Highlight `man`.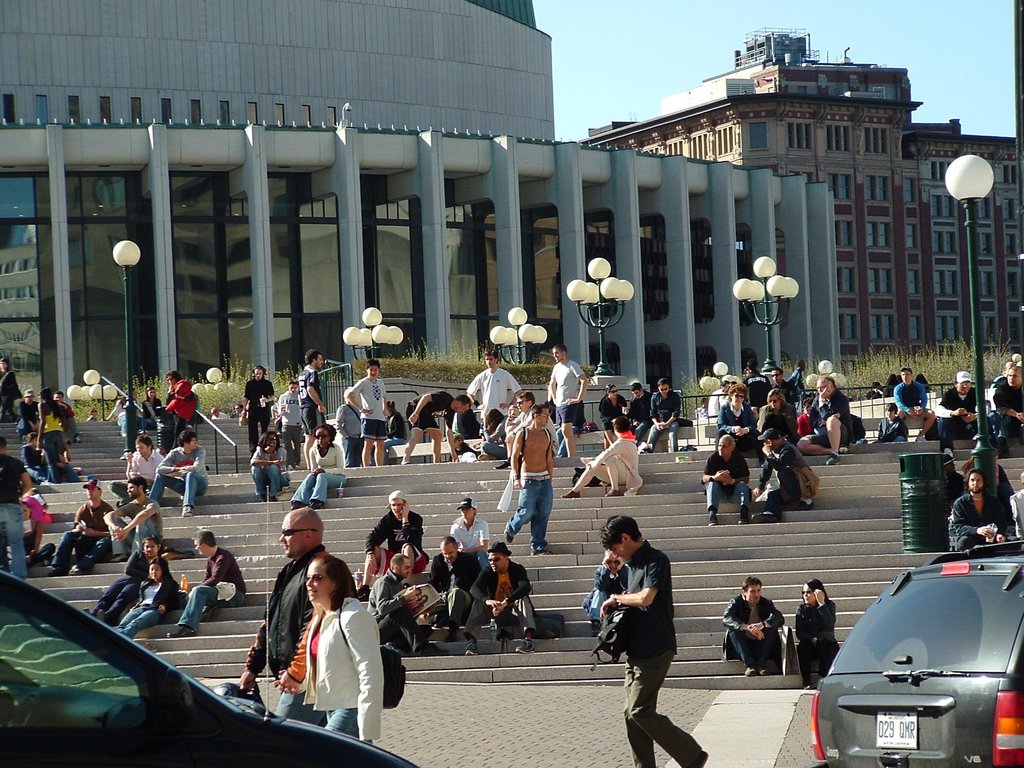
Highlighted region: l=237, t=362, r=274, b=460.
